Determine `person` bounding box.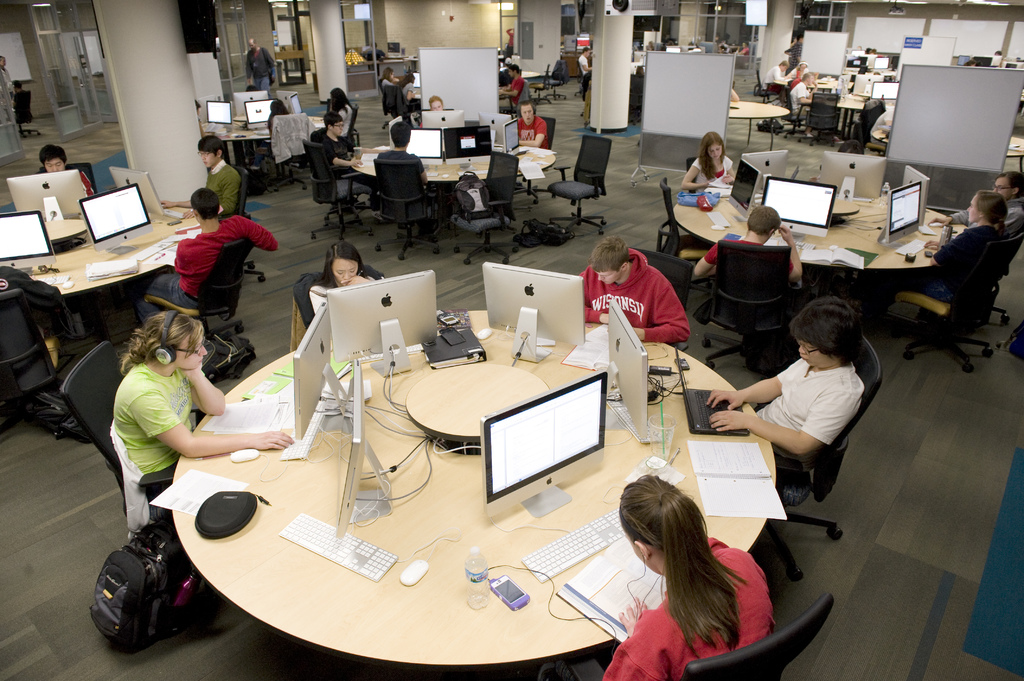
Determined: <bbox>788, 71, 817, 109</bbox>.
